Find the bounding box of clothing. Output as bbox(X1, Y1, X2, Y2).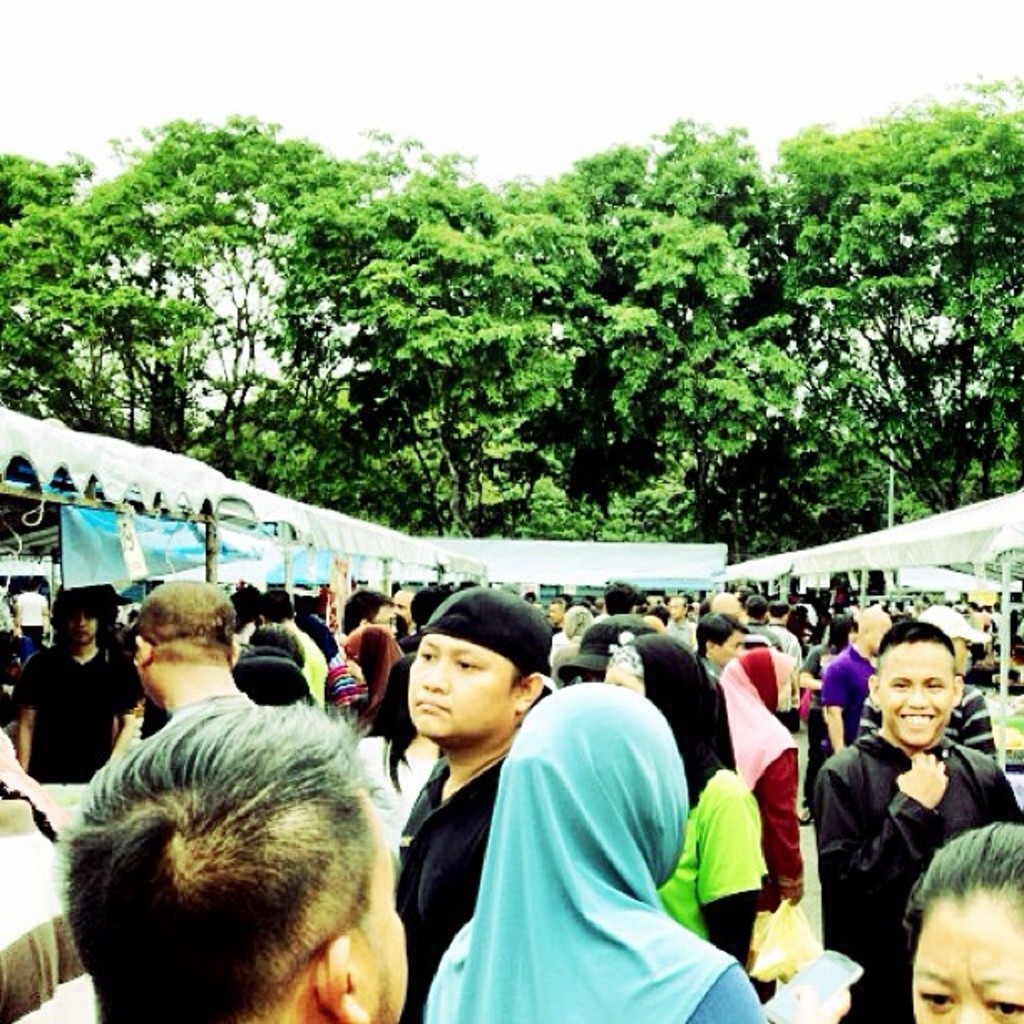
bbox(422, 678, 766, 1022).
